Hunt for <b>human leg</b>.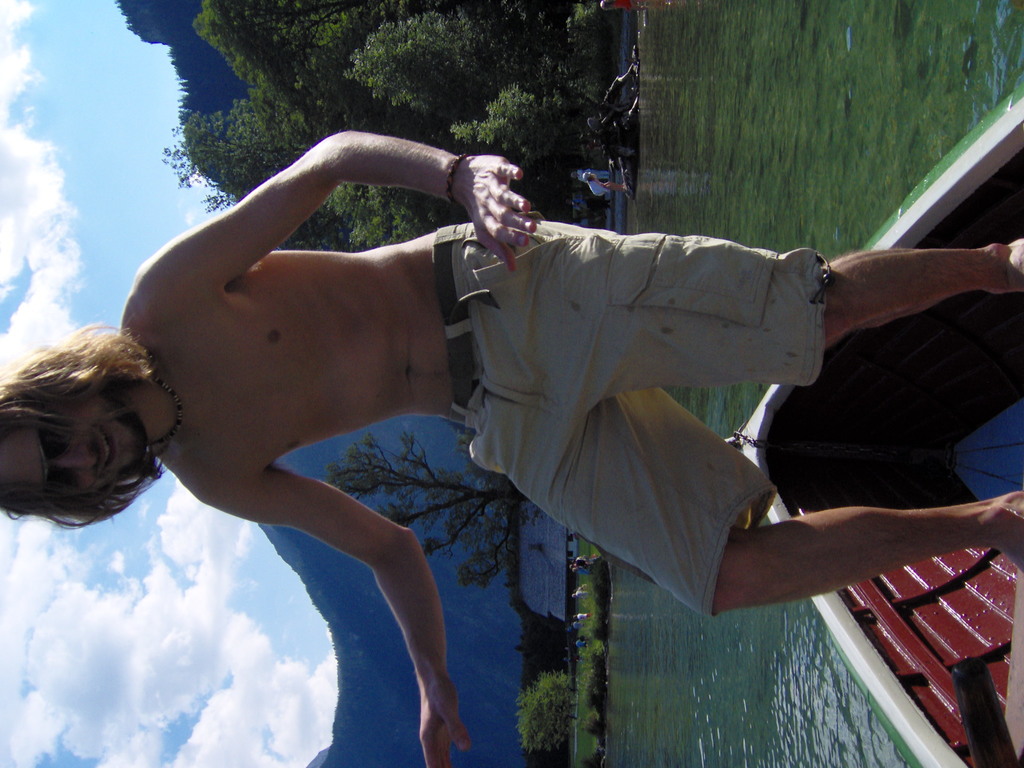
Hunted down at rect(432, 223, 1023, 380).
